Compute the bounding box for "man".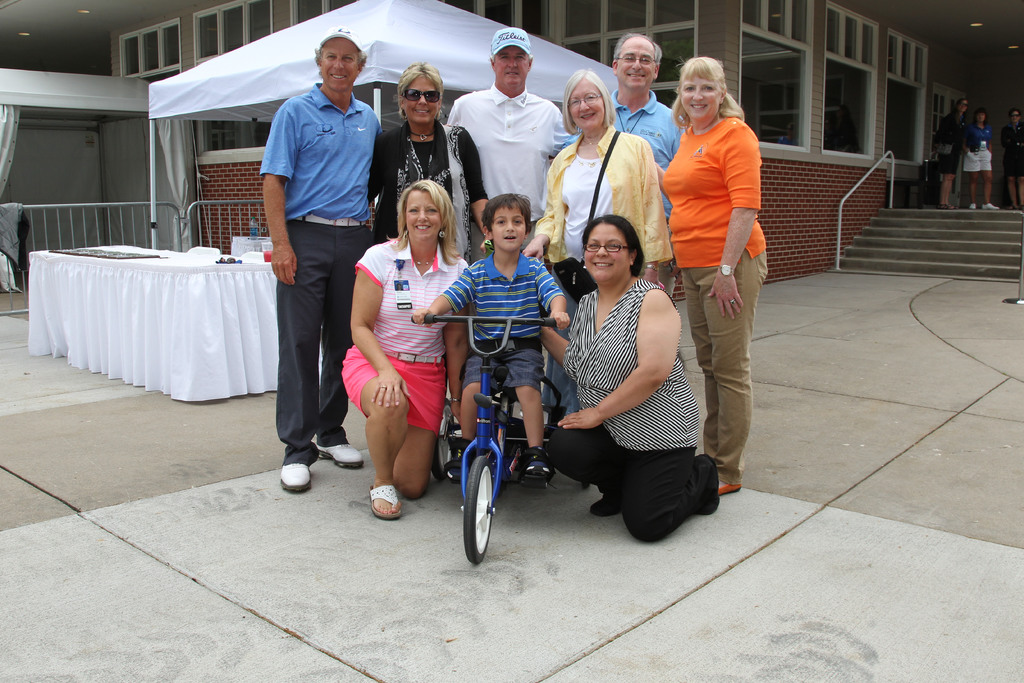
x1=250, y1=39, x2=387, y2=475.
